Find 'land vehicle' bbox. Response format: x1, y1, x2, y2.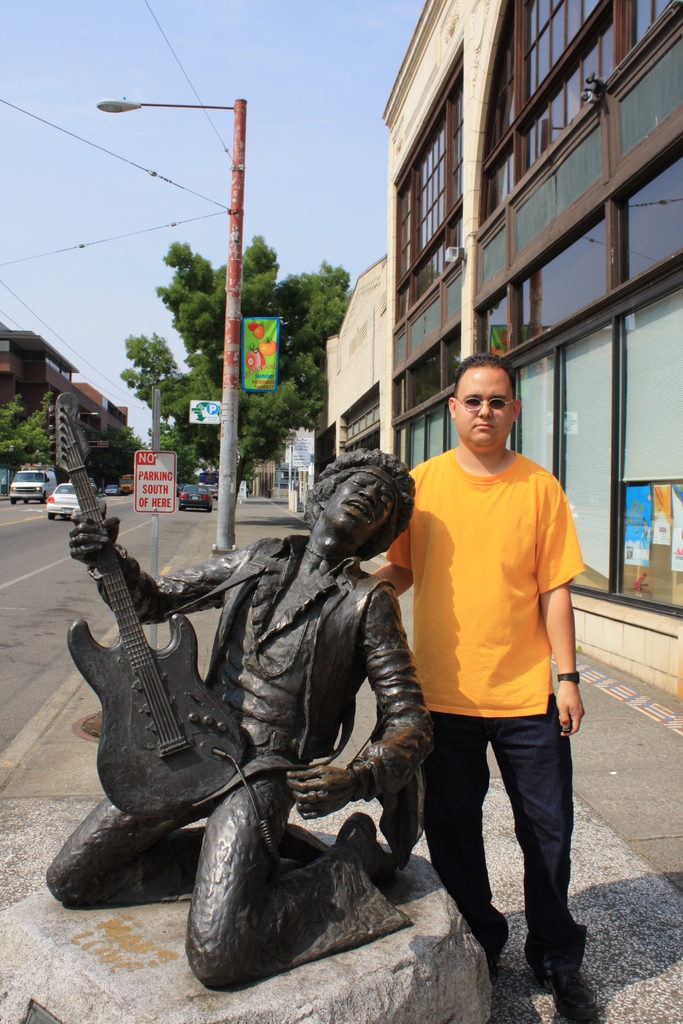
179, 485, 211, 509.
